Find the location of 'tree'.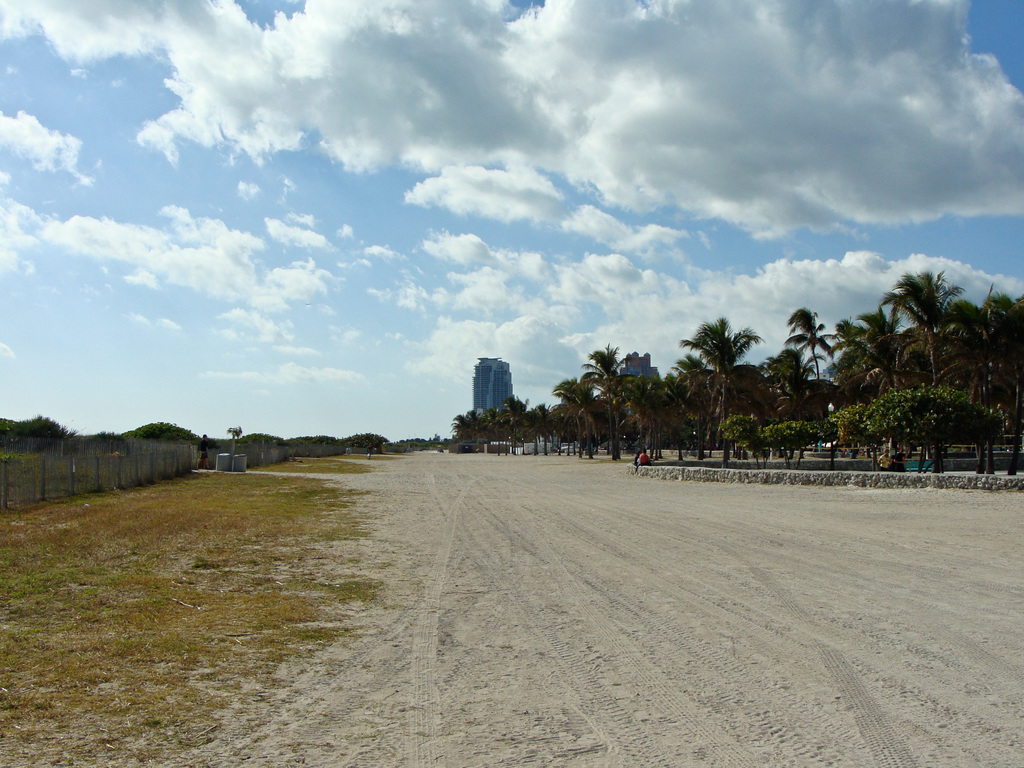
Location: rect(828, 399, 888, 460).
